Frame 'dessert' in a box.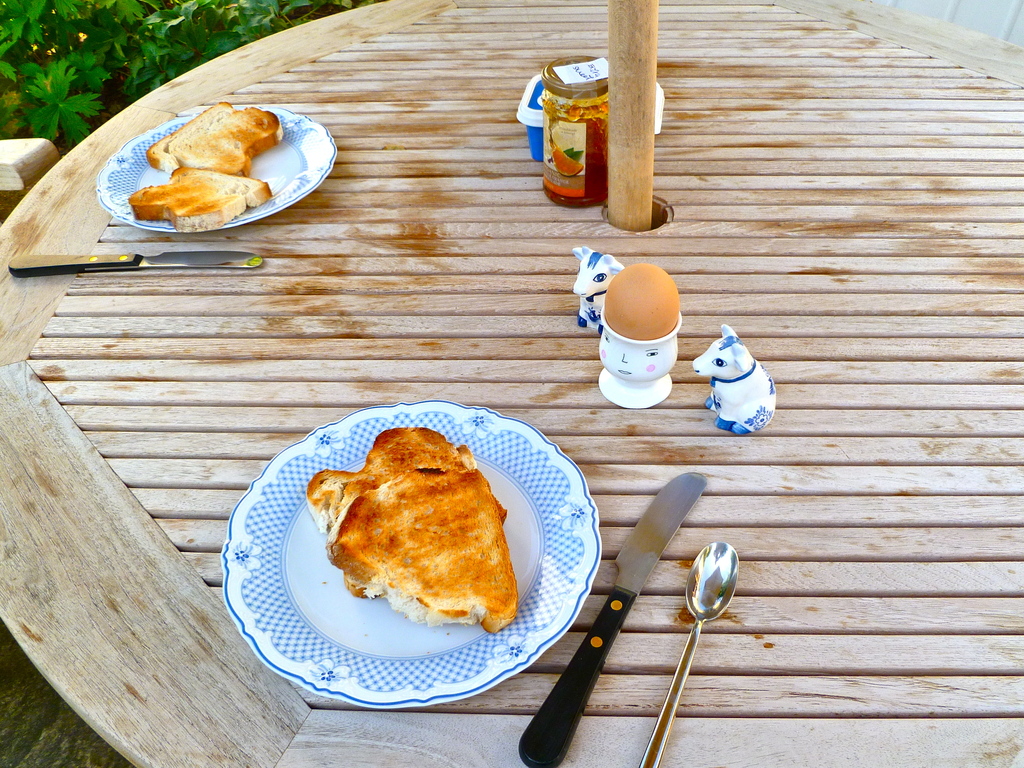
Rect(150, 99, 283, 175).
